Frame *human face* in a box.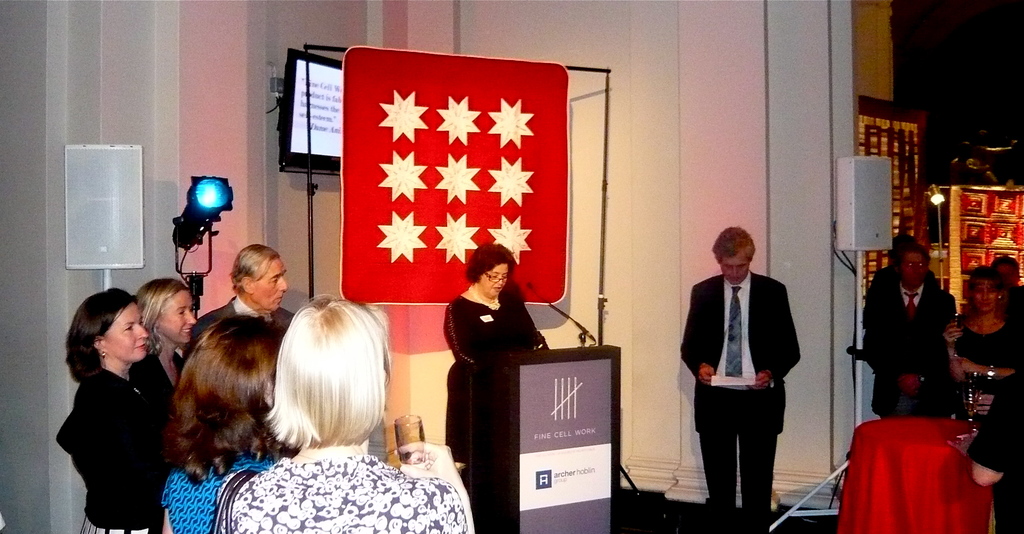
(x1=900, y1=253, x2=929, y2=283).
